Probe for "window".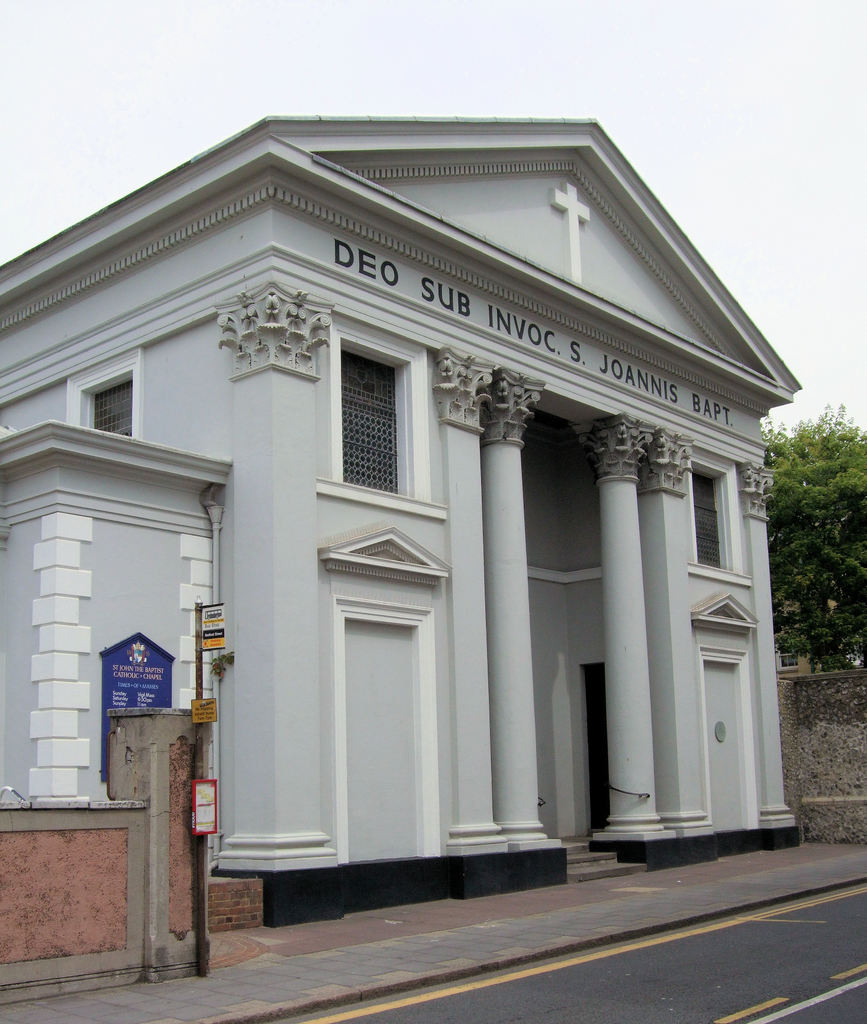
Probe result: (left=76, top=367, right=142, bottom=445).
